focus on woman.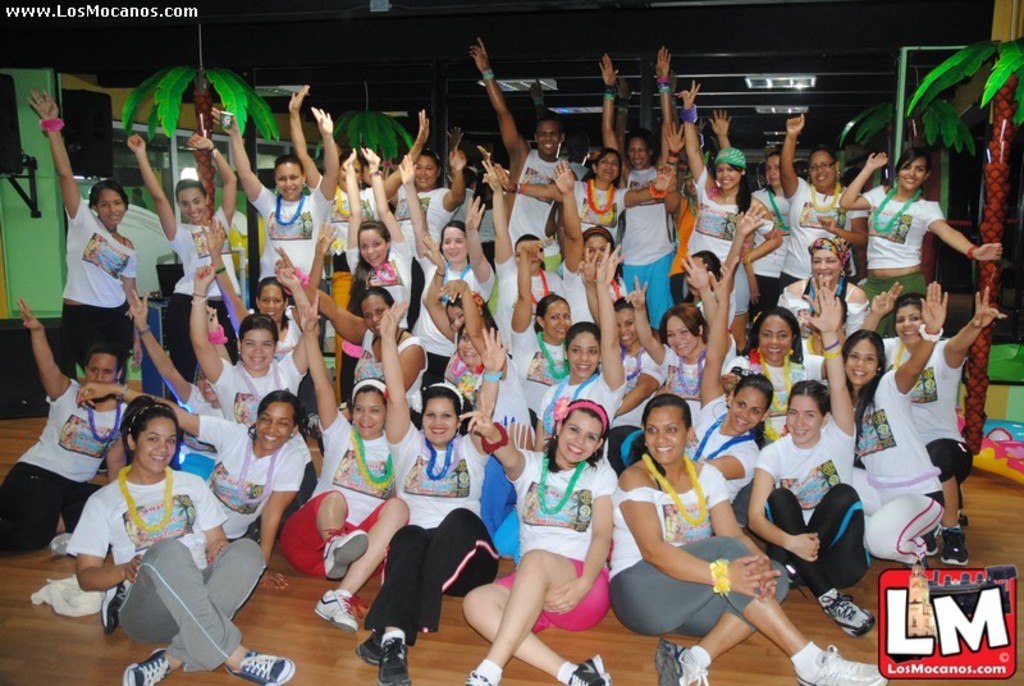
Focused at <box>19,90,141,385</box>.
